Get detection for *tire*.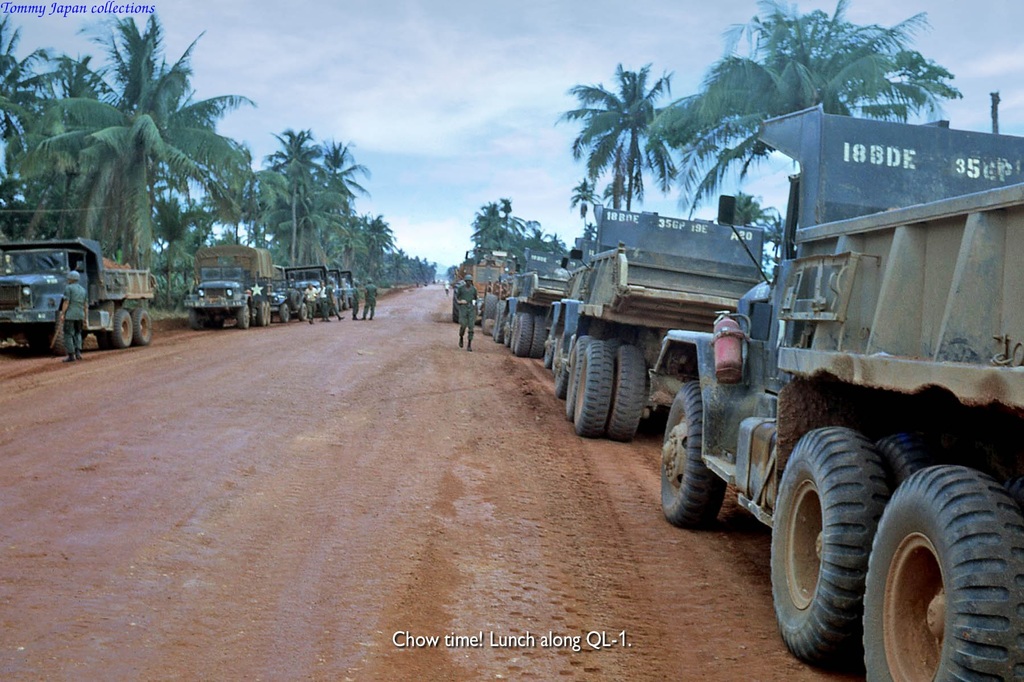
Detection: [660,377,731,521].
